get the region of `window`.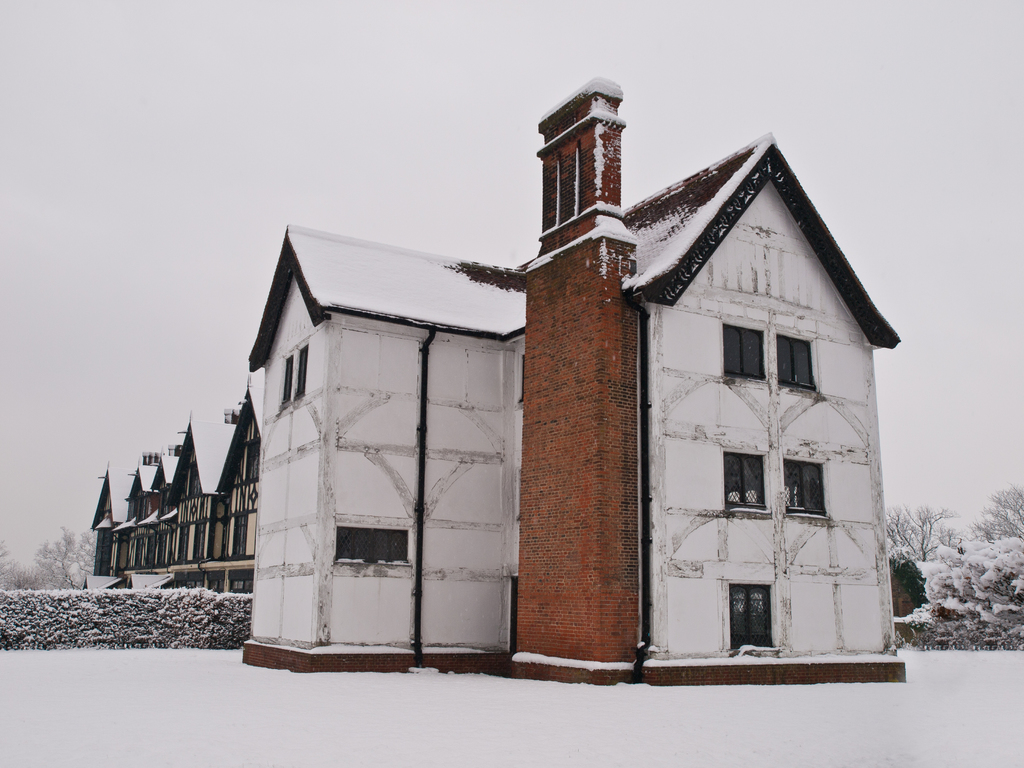
BBox(776, 333, 819, 389).
